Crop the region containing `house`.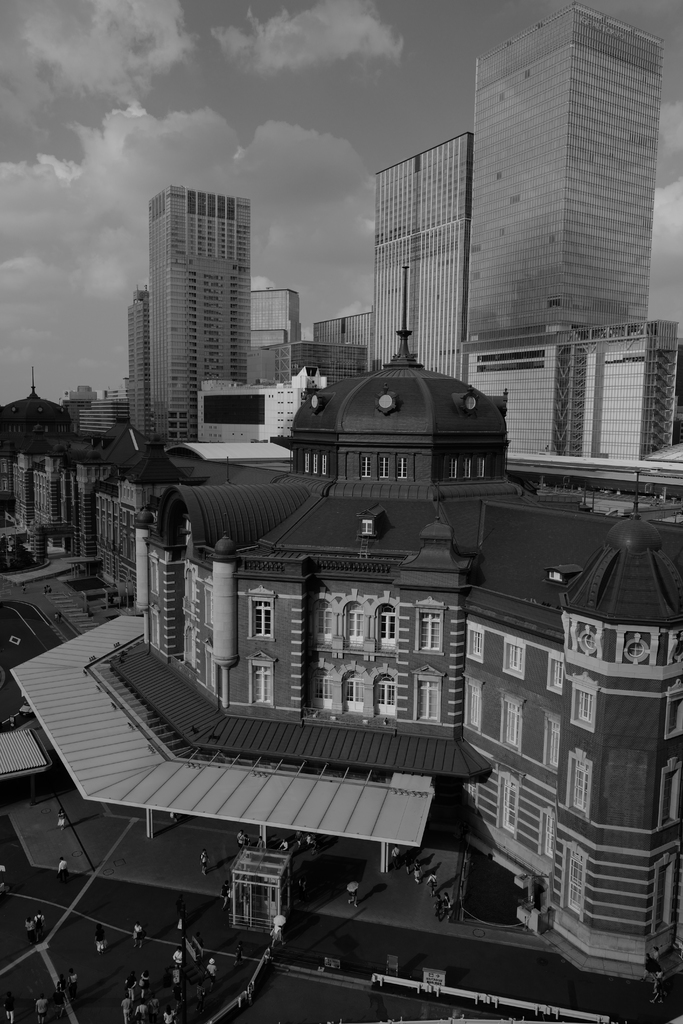
Crop region: bbox=[0, 449, 36, 521].
